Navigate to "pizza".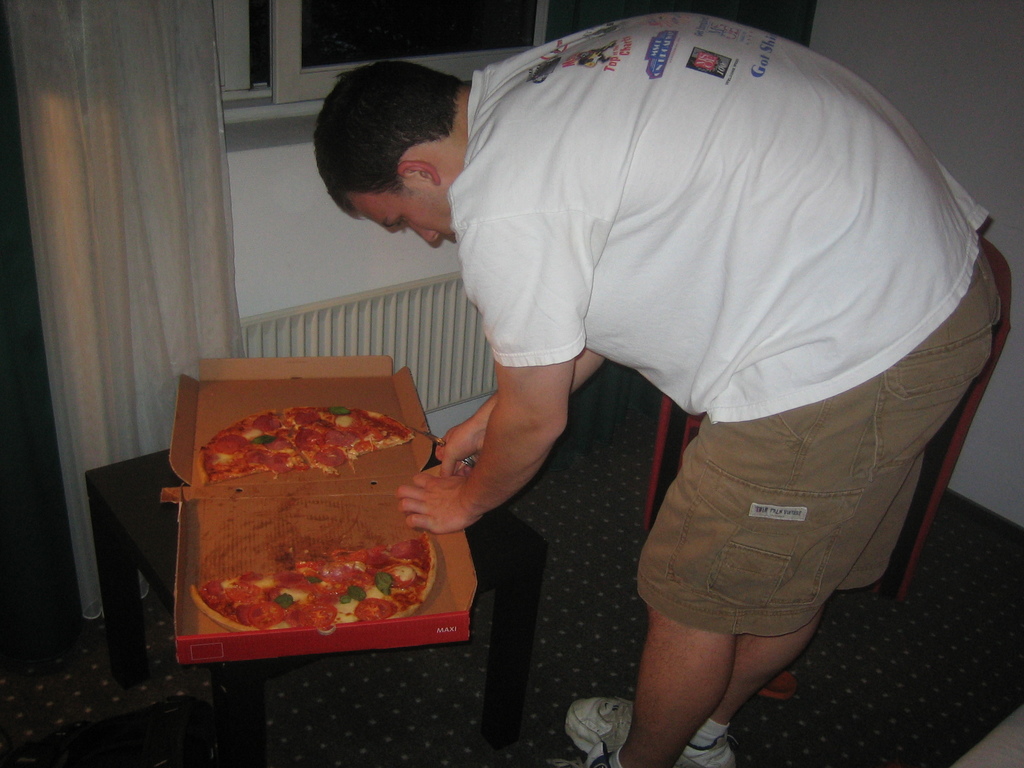
Navigation target: [161, 404, 440, 675].
